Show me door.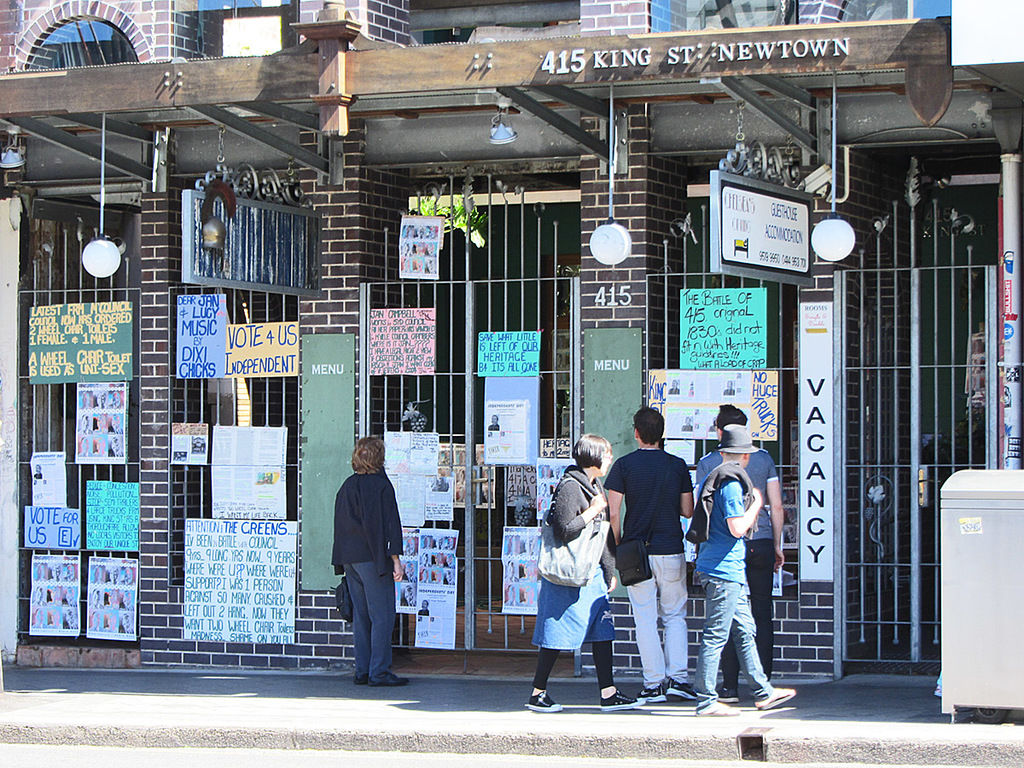
door is here: 363, 157, 579, 651.
